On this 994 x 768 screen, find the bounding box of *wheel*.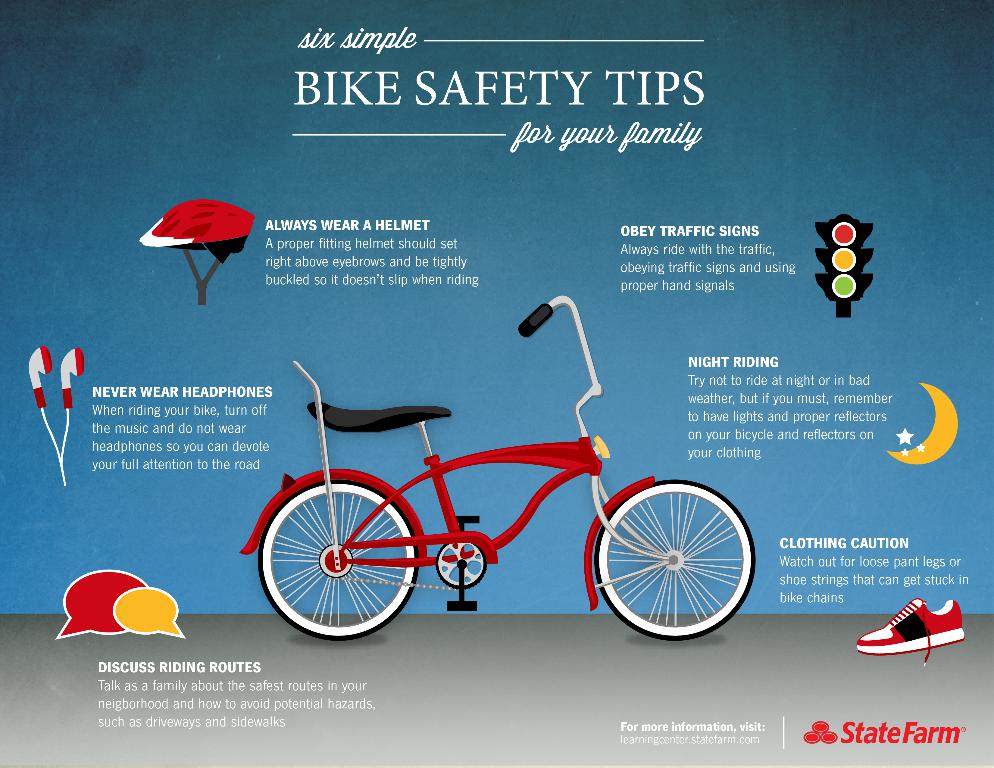
Bounding box: <region>258, 482, 421, 641</region>.
